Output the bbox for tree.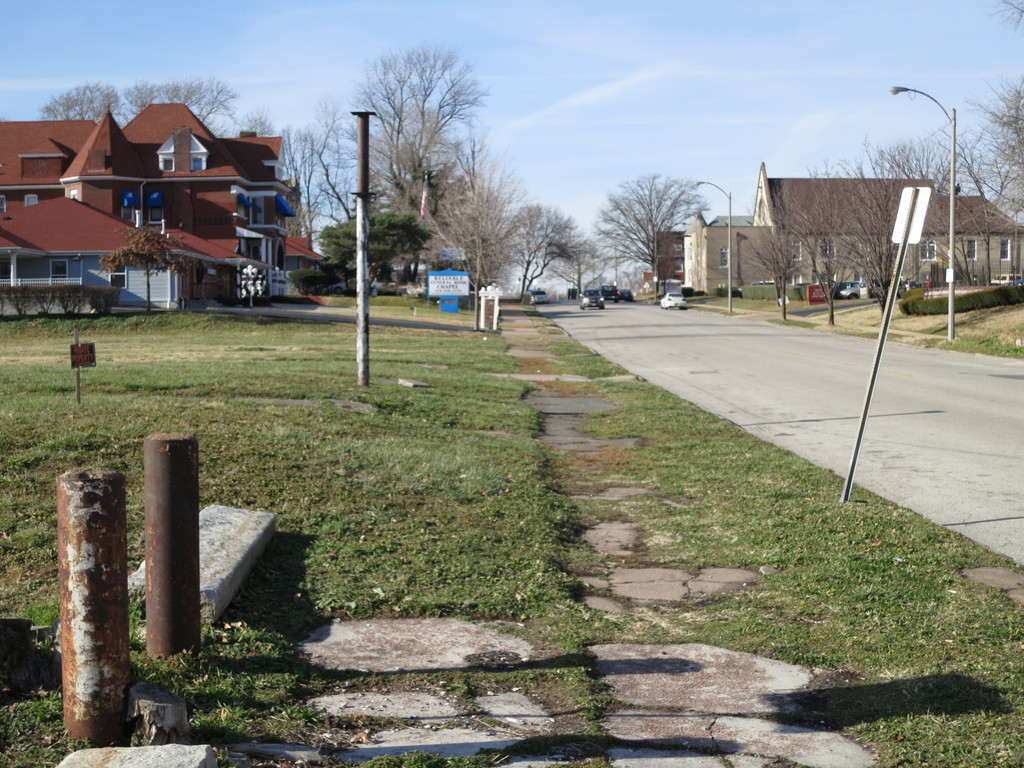
select_region(733, 61, 1023, 333).
